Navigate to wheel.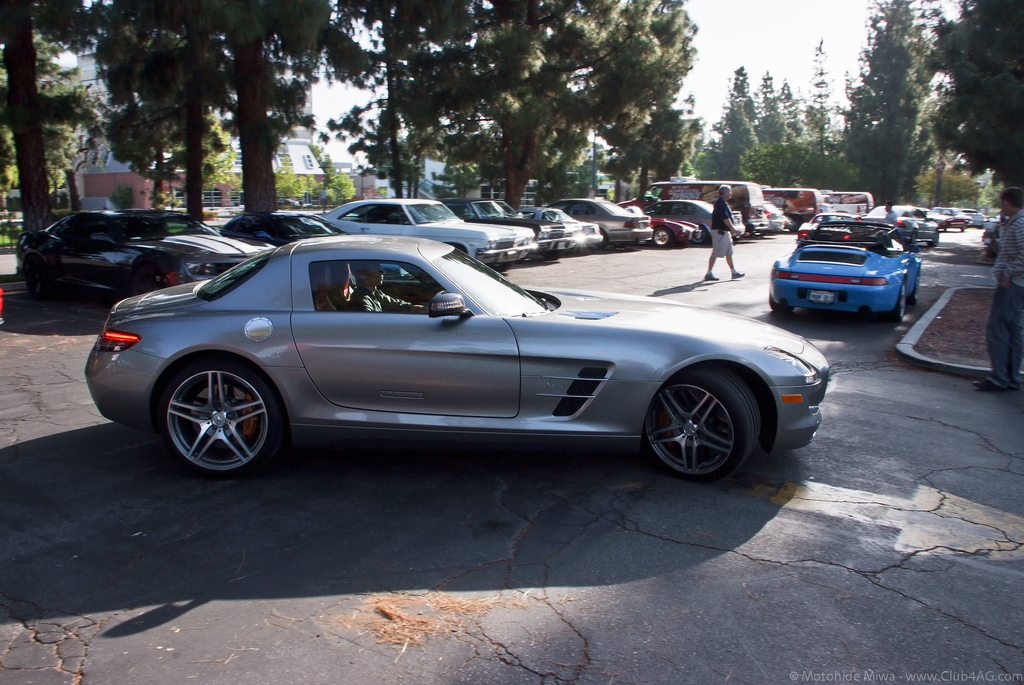
Navigation target: (x1=145, y1=353, x2=280, y2=471).
